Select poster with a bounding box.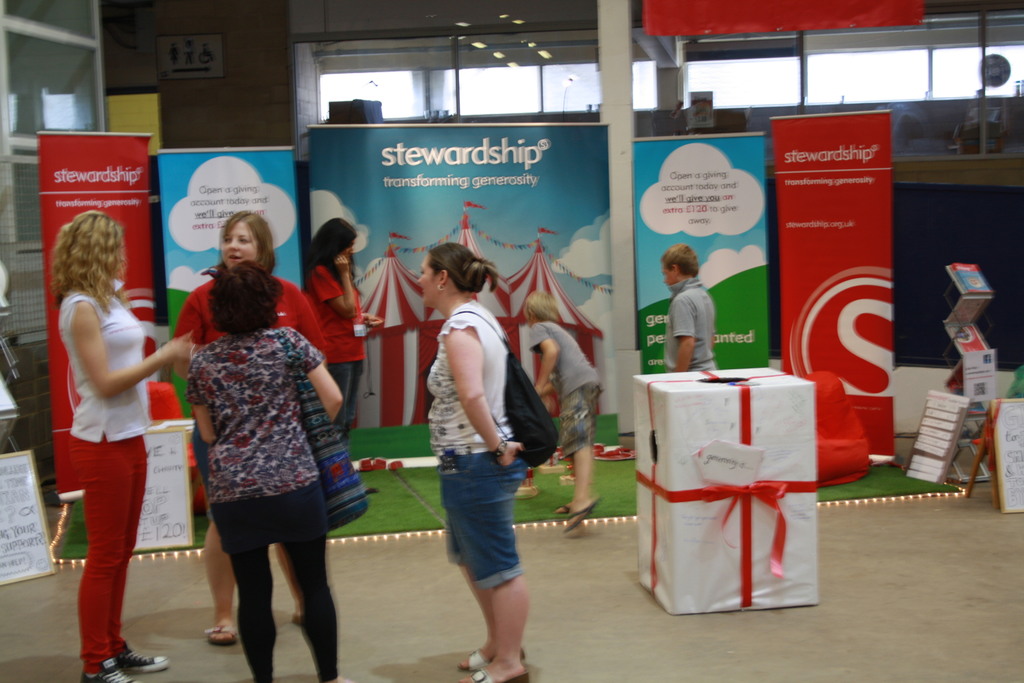
box(35, 133, 164, 494).
